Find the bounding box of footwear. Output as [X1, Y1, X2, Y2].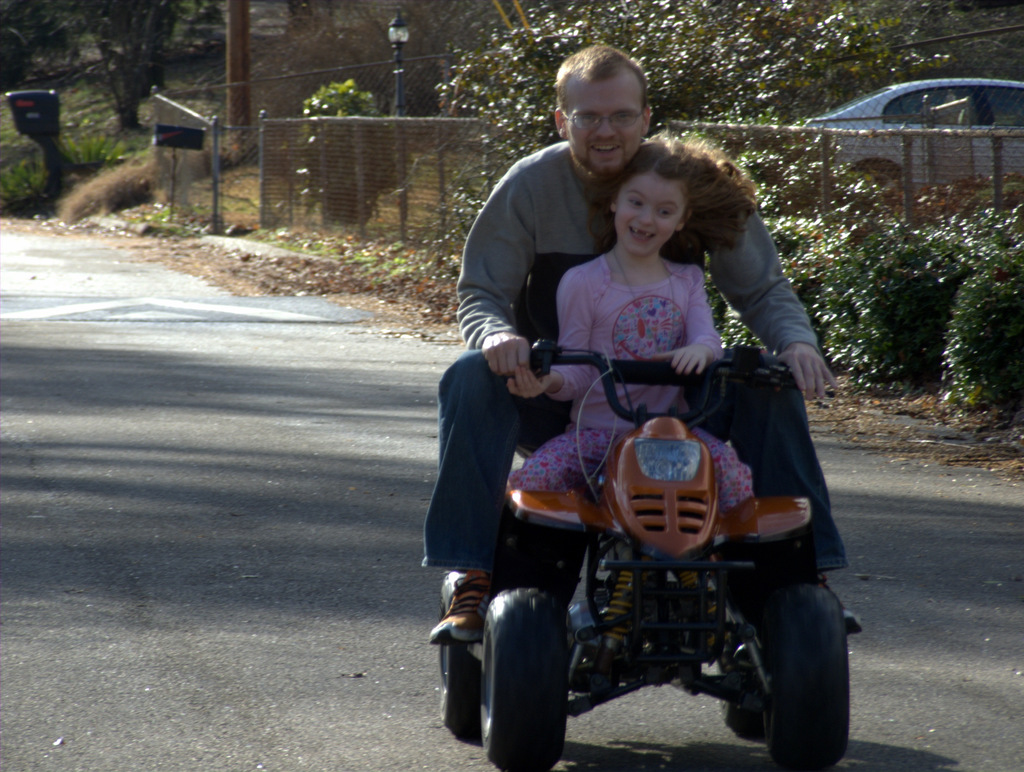
[808, 568, 864, 640].
